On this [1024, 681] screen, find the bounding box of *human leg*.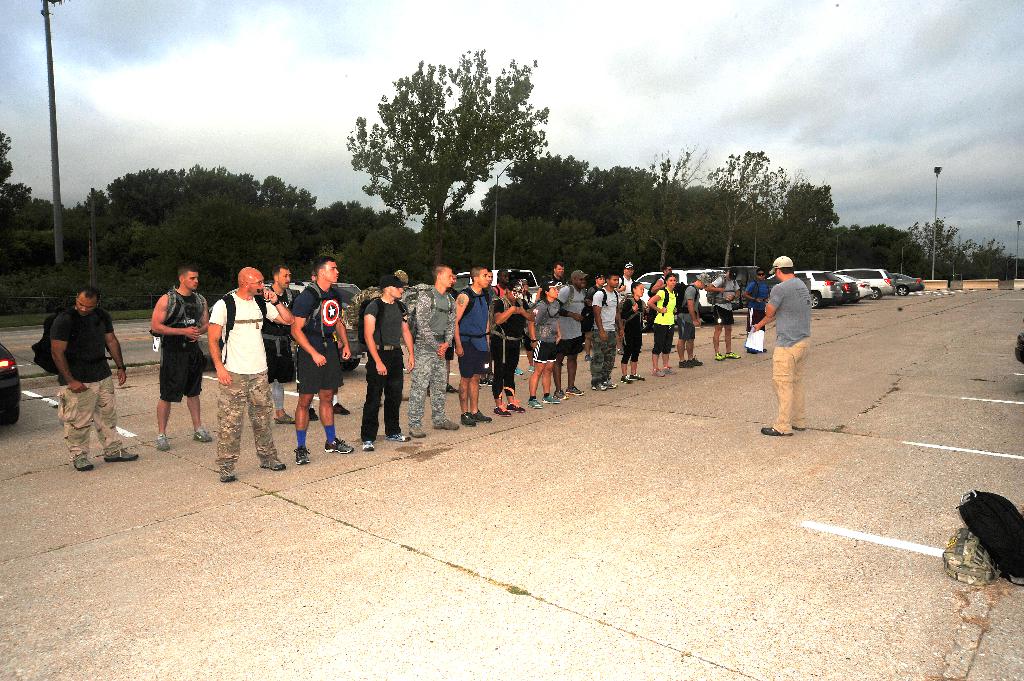
Bounding box: (x1=384, y1=344, x2=404, y2=452).
